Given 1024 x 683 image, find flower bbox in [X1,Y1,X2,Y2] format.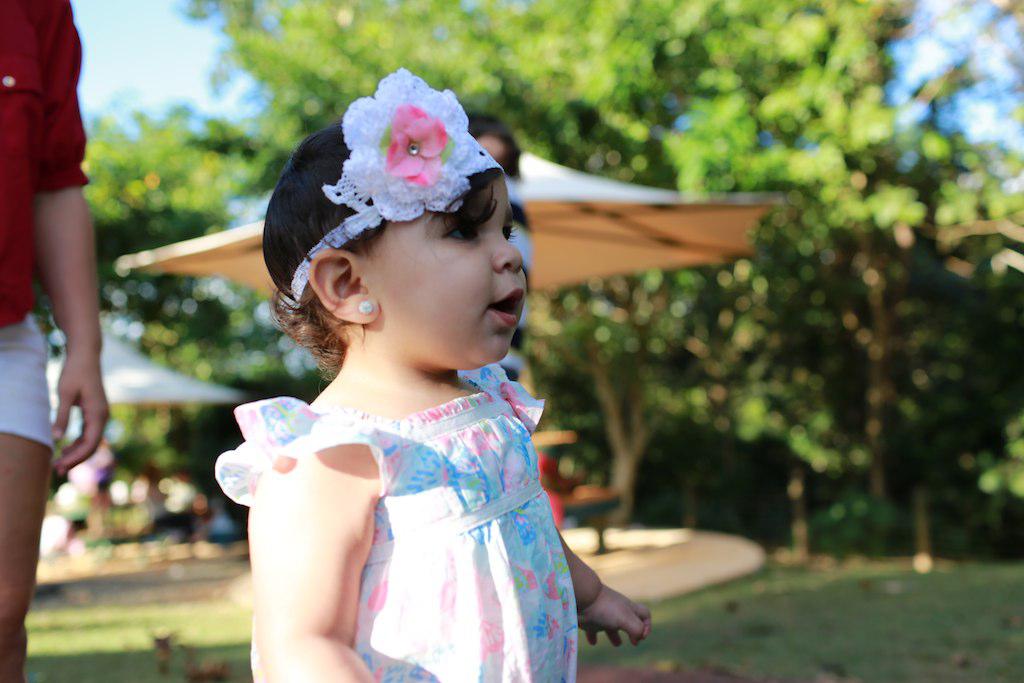
[390,102,446,185].
